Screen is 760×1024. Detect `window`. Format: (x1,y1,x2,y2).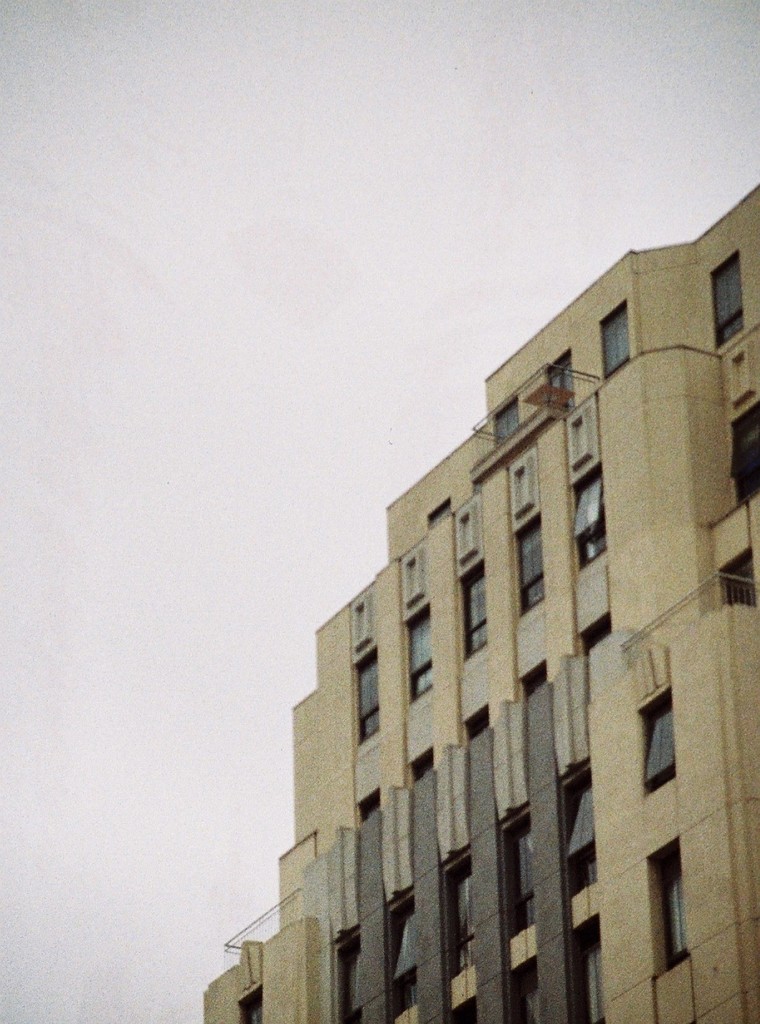
(243,988,264,1023).
